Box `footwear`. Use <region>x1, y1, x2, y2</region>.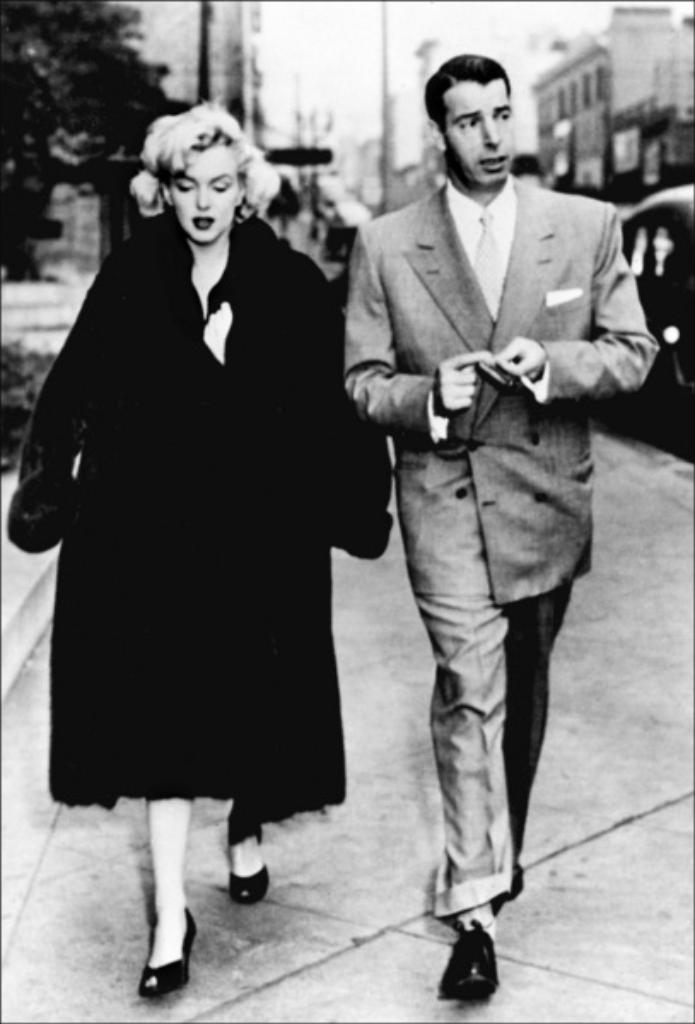
<region>131, 905, 200, 1002</region>.
